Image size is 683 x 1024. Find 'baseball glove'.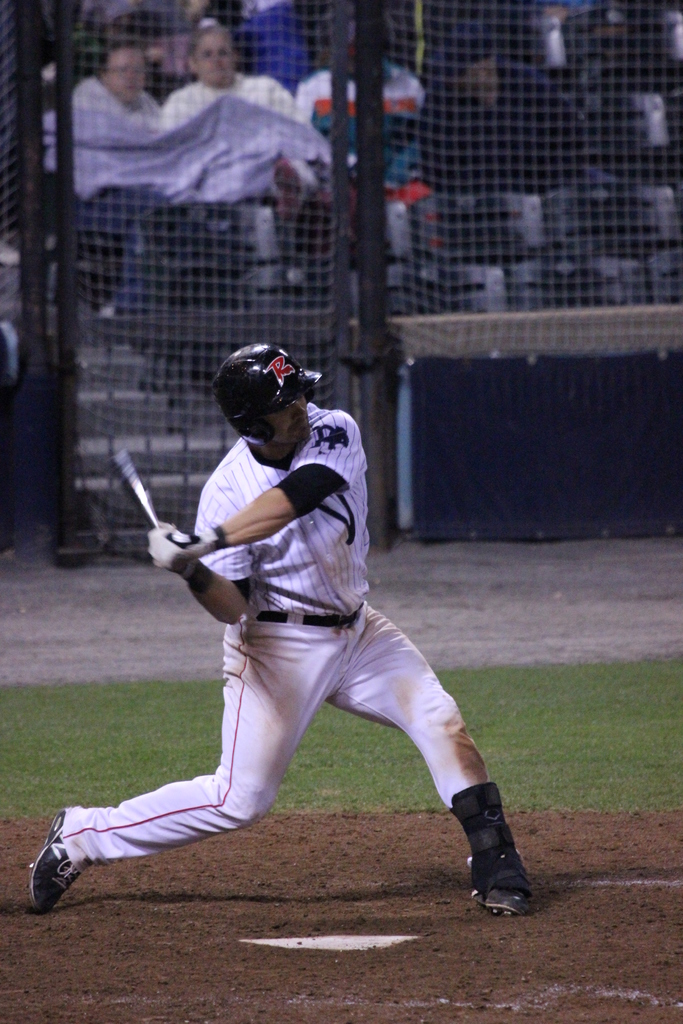
l=149, t=520, r=219, b=568.
